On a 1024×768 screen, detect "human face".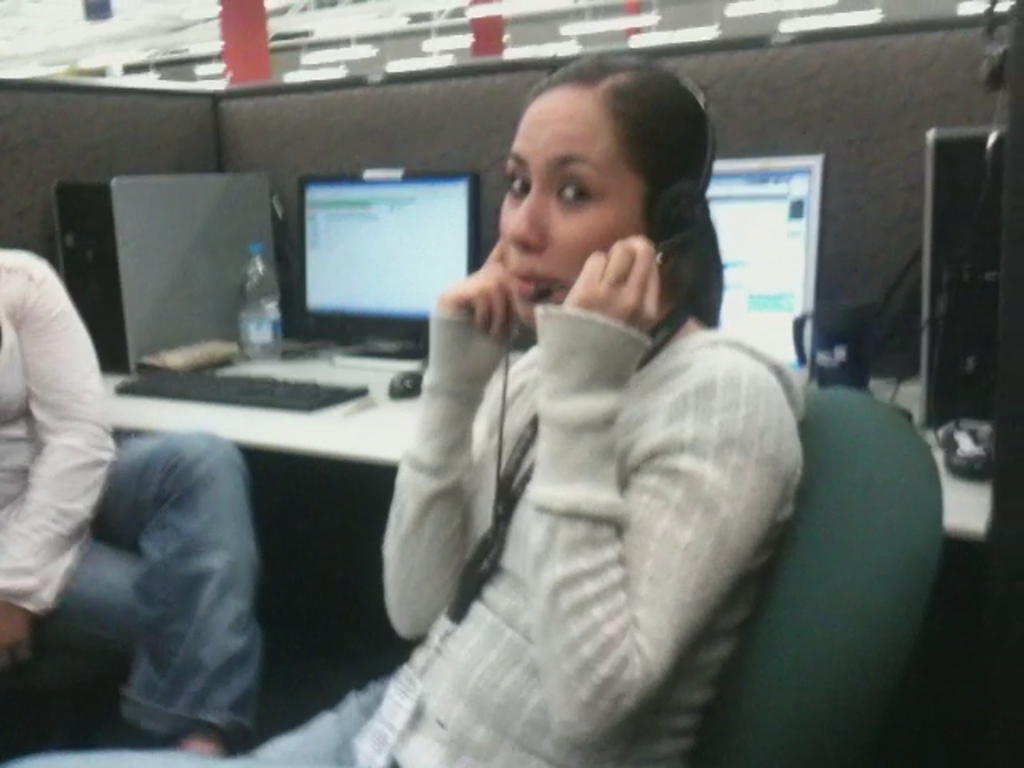
(x1=486, y1=83, x2=650, y2=317).
